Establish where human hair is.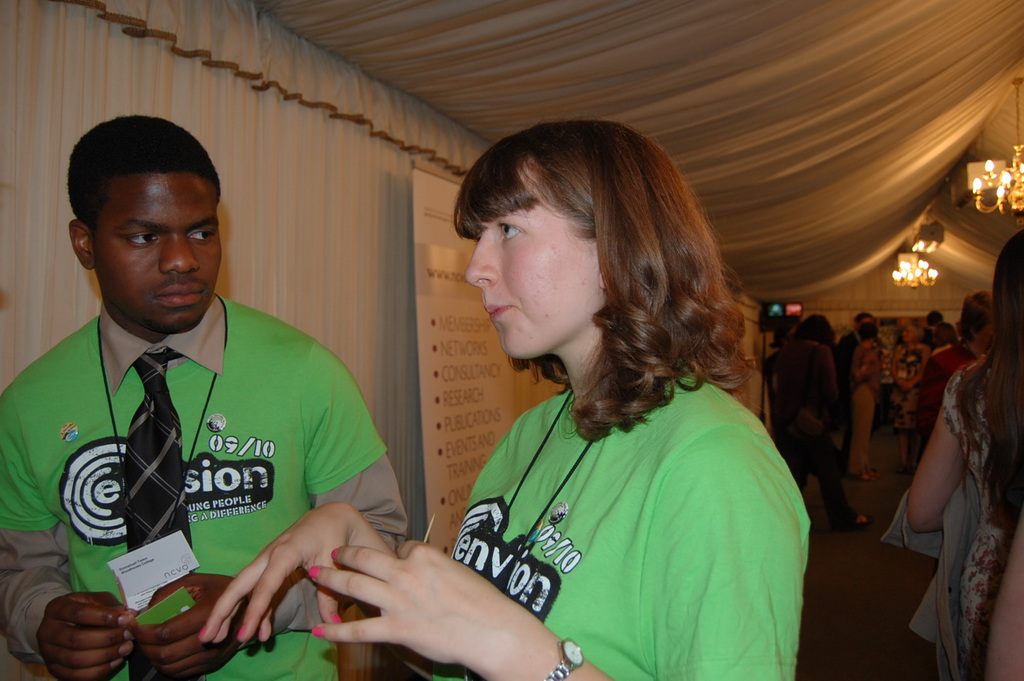
Established at select_region(797, 313, 835, 342).
